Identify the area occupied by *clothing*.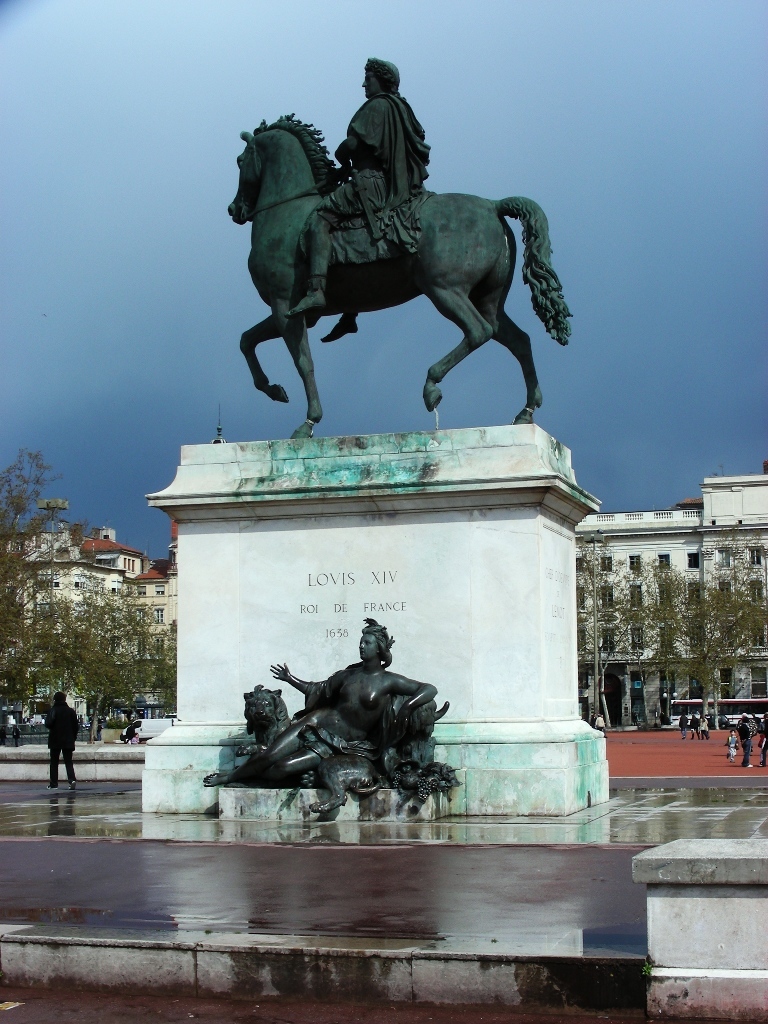
Area: [51, 710, 83, 781].
